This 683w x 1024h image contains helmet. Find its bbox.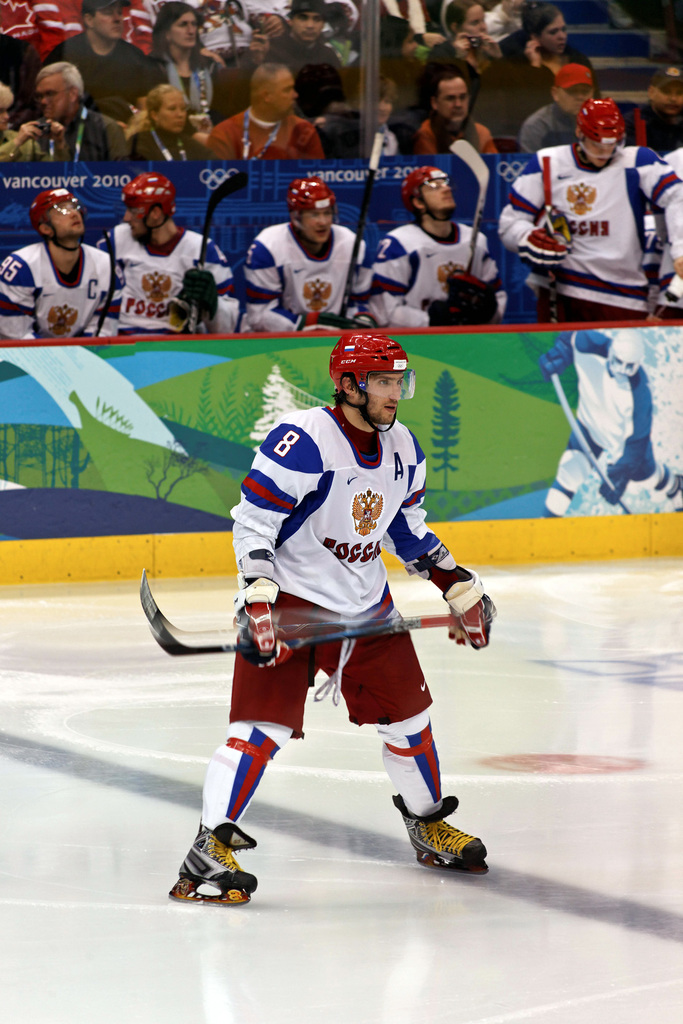
328 328 417 419.
